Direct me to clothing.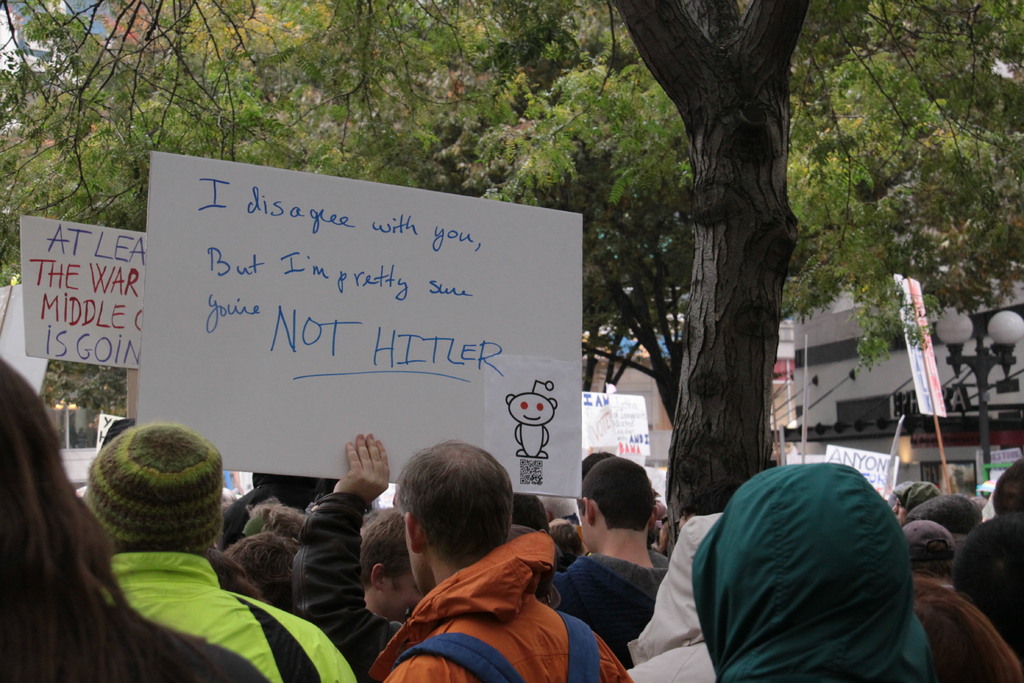
Direction: (left=101, top=420, right=361, bottom=682).
